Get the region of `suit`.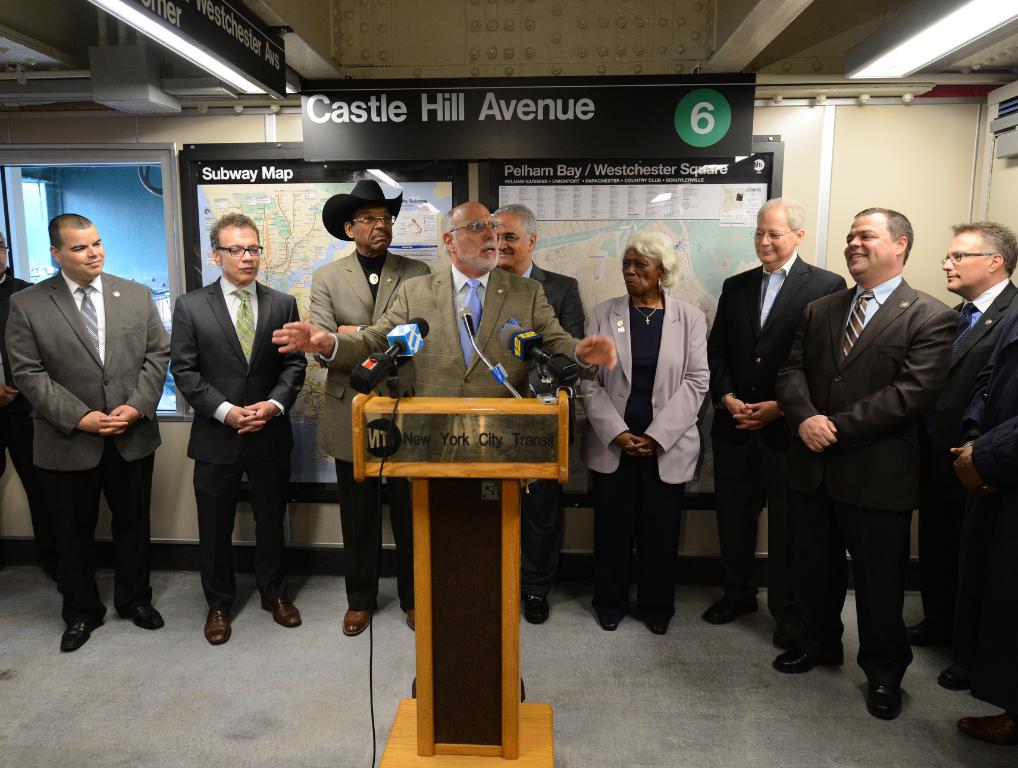
rect(21, 220, 157, 651).
